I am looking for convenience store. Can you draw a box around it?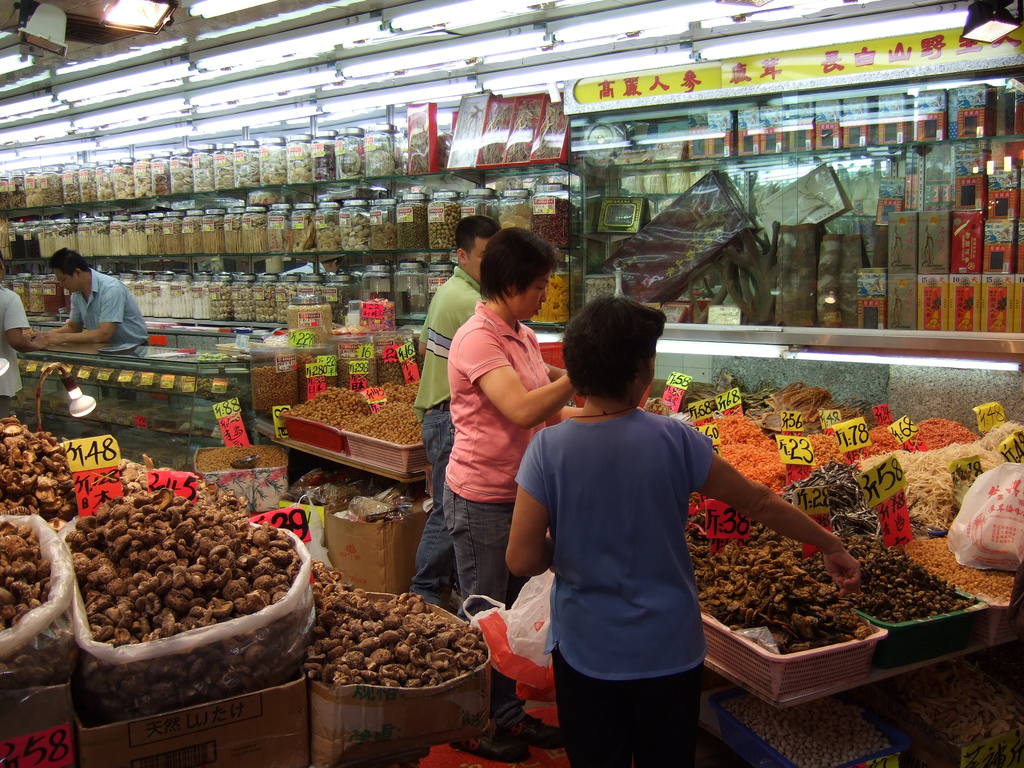
Sure, the bounding box is 6/15/1014/767.
